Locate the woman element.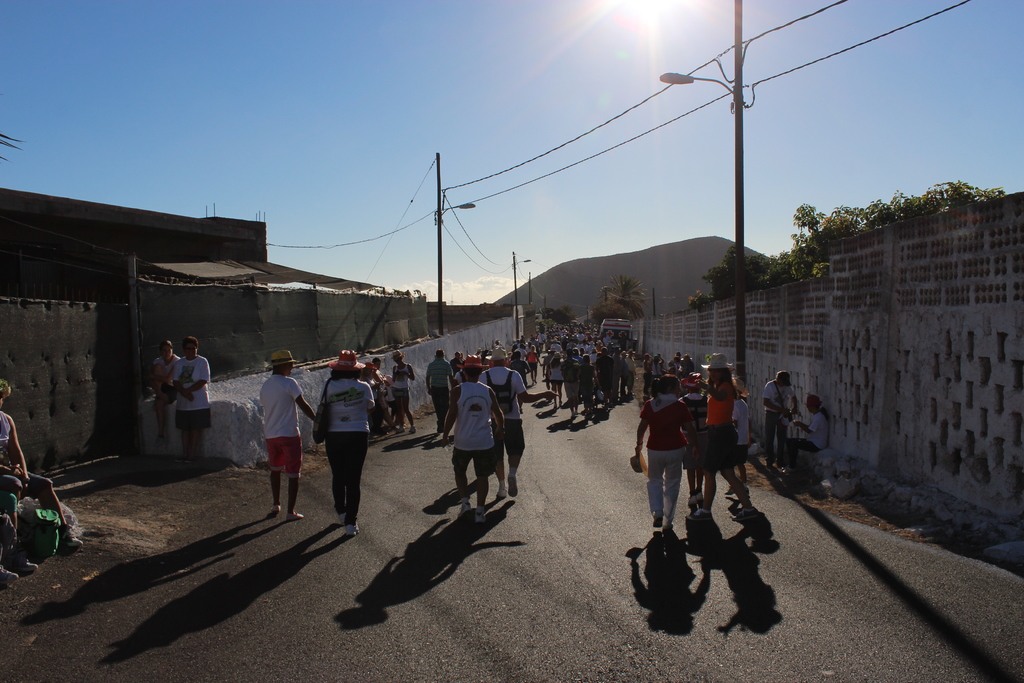
Element bbox: box=[321, 347, 373, 534].
